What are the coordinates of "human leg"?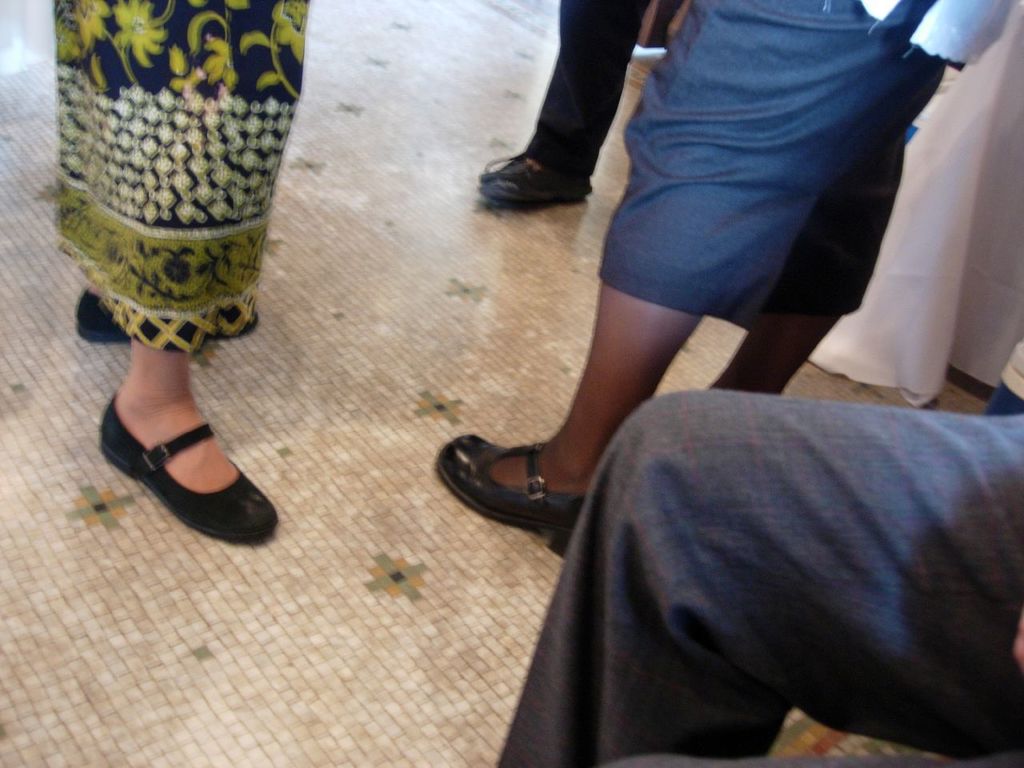
<box>78,0,264,346</box>.
